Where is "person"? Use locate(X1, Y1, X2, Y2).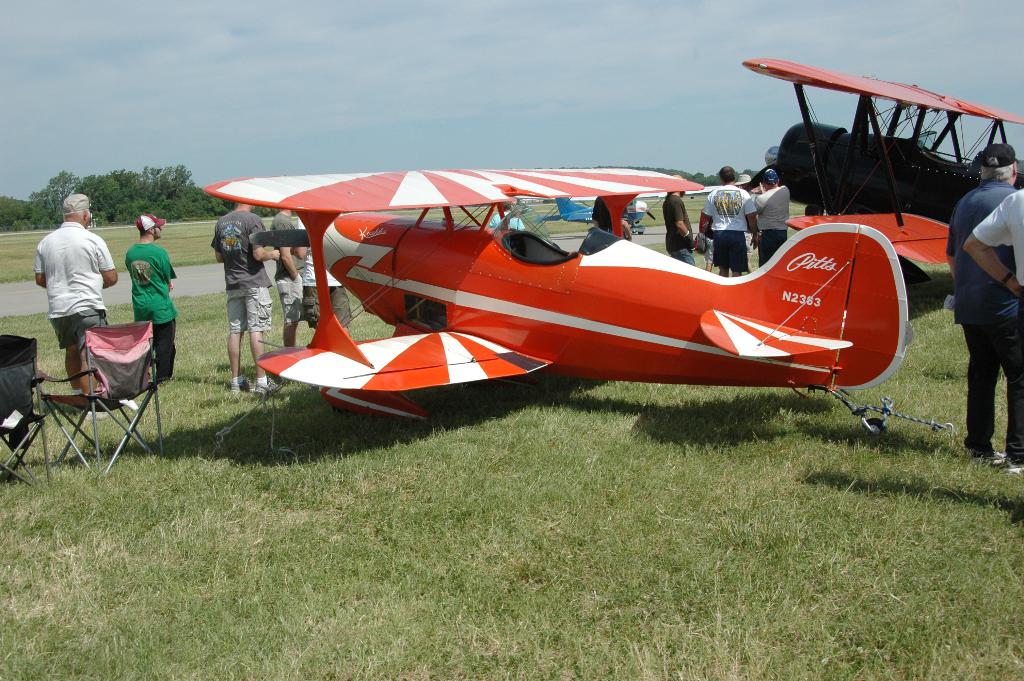
locate(278, 208, 349, 345).
